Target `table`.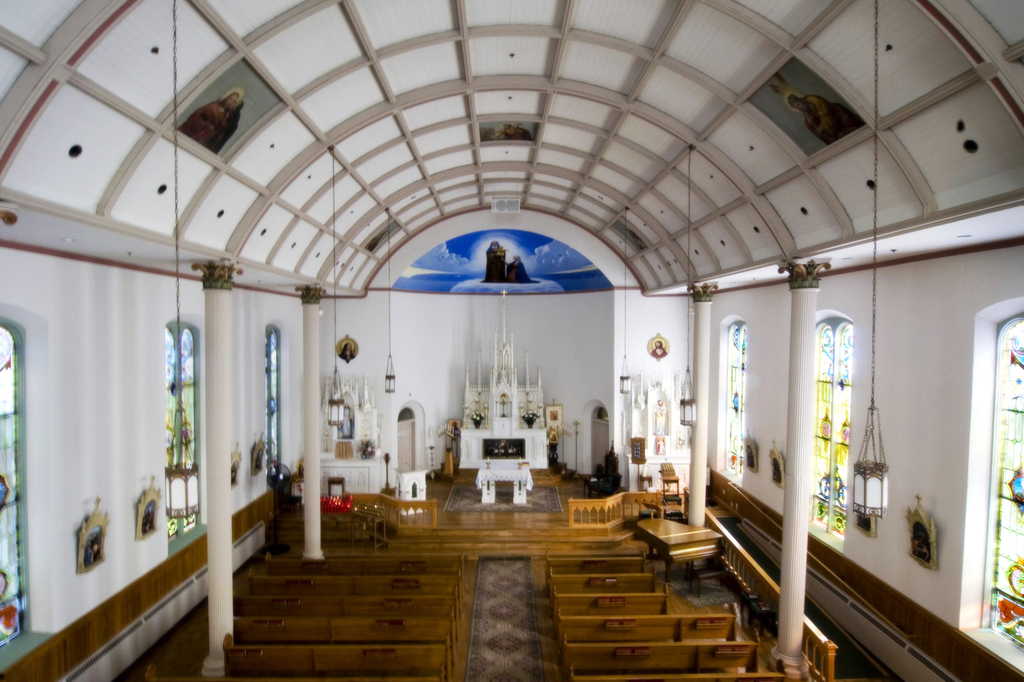
Target region: [x1=225, y1=614, x2=460, y2=663].
